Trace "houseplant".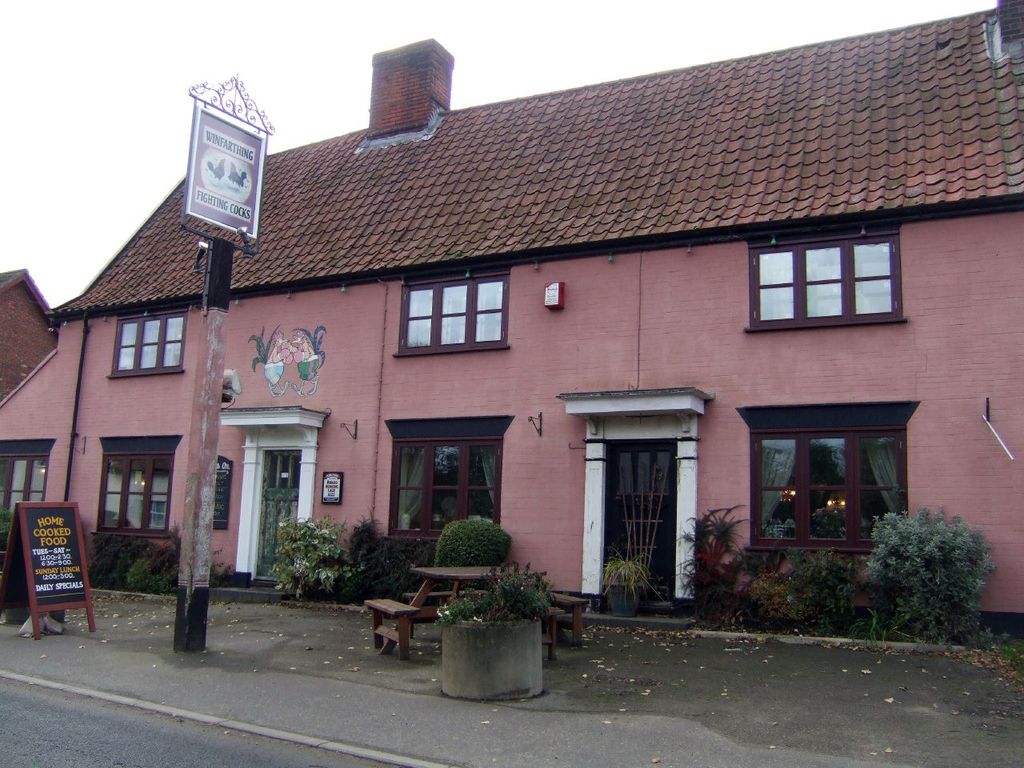
Traced to 426 562 555 695.
